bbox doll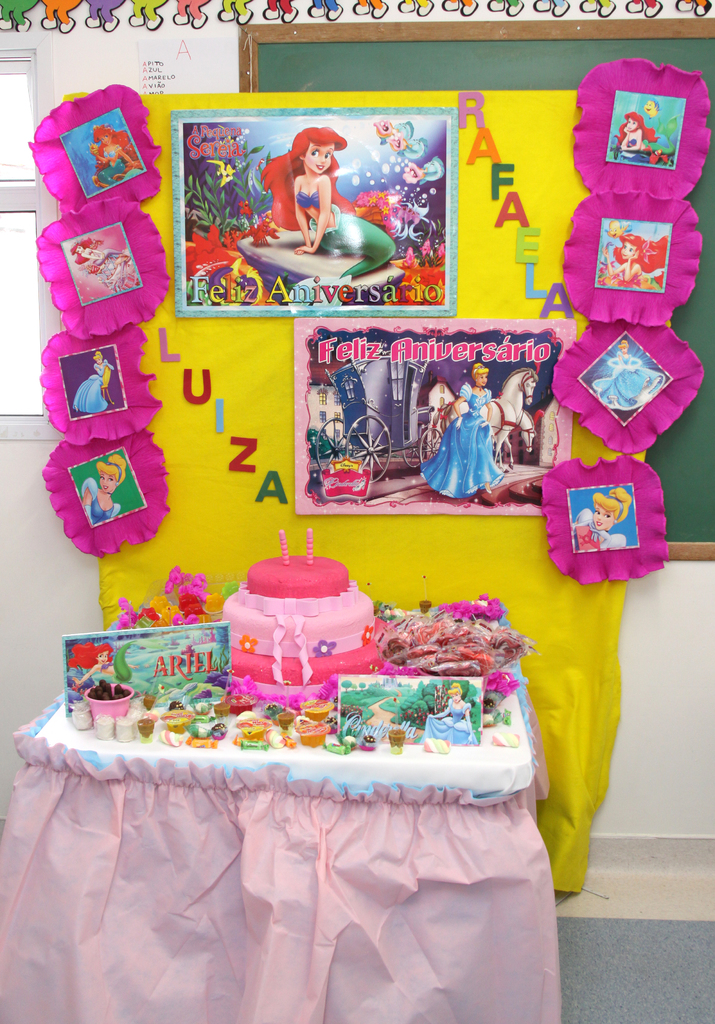
box(79, 451, 122, 526)
